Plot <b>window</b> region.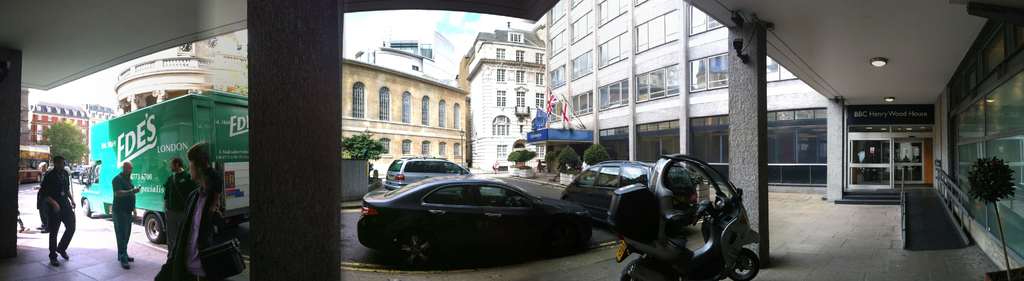
Plotted at detection(453, 102, 460, 127).
